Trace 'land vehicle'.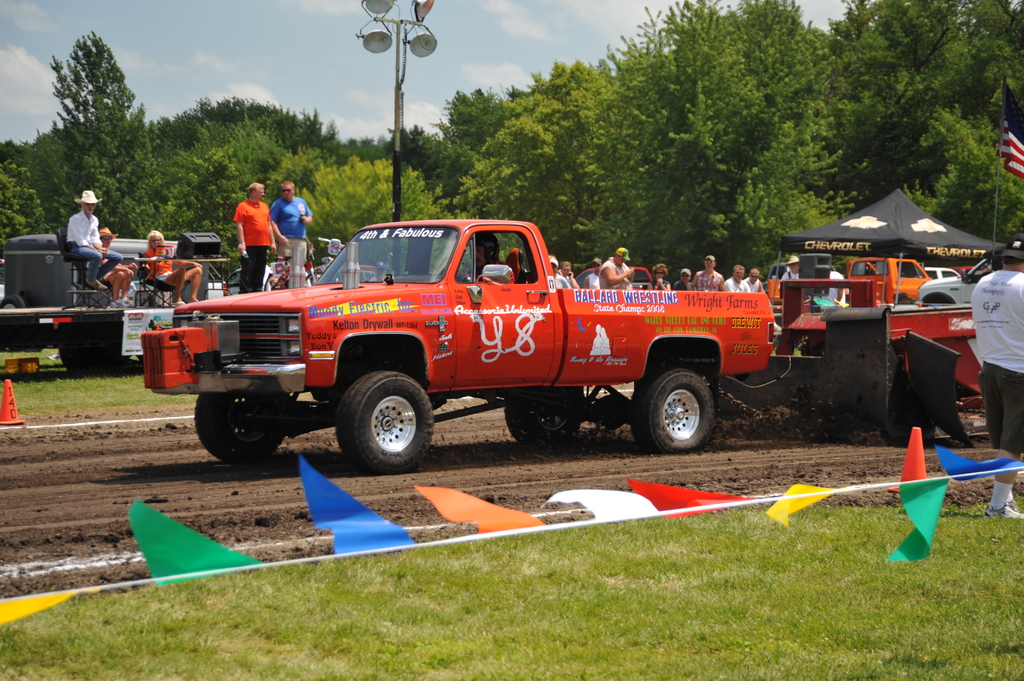
Traced to (left=850, top=259, right=932, bottom=303).
